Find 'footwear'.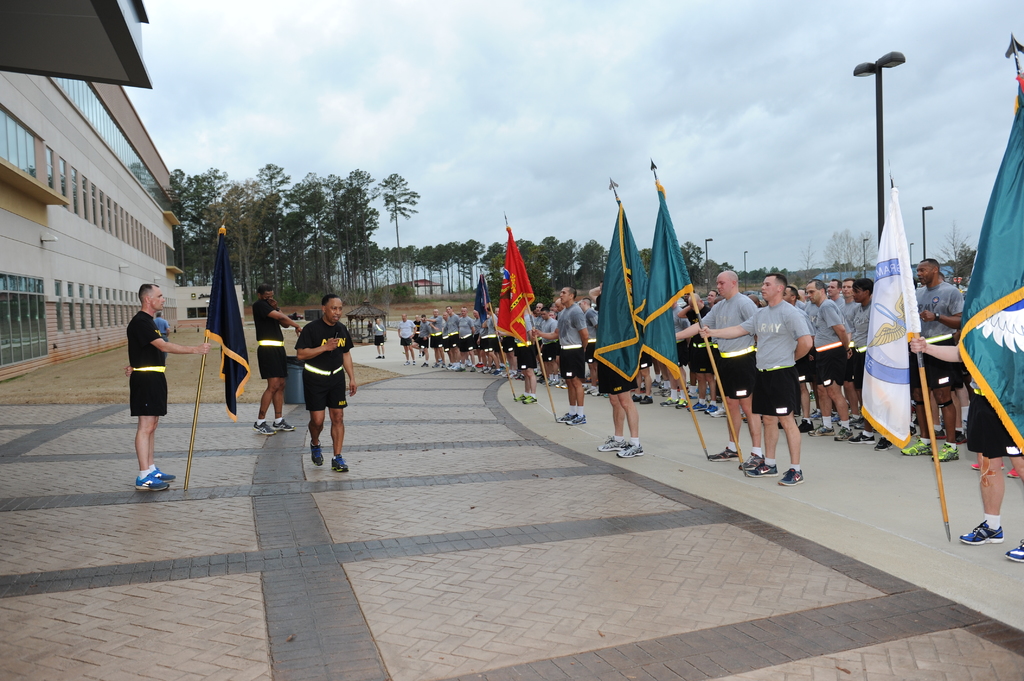
690,400,705,410.
